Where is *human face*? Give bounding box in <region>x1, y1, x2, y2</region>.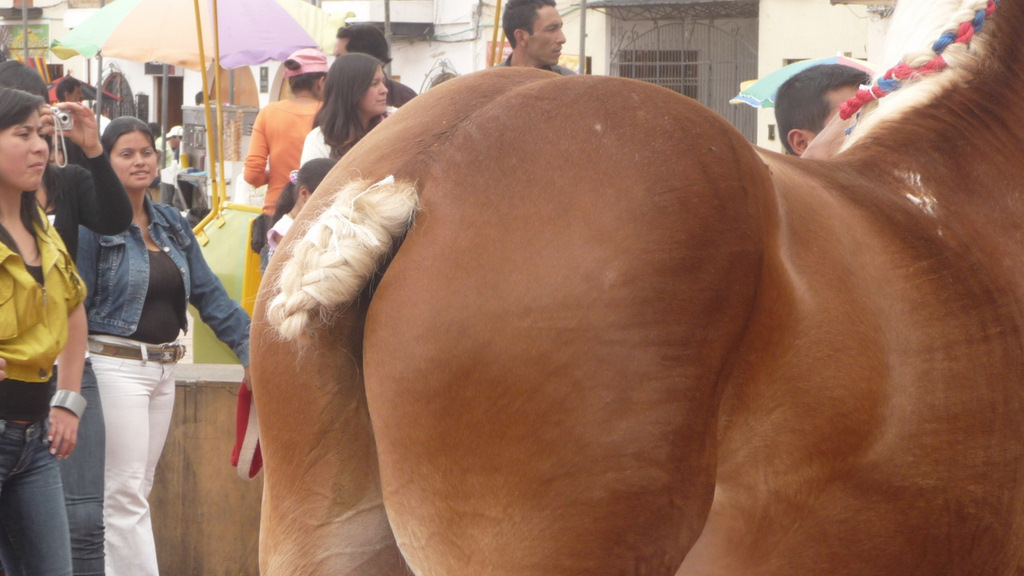
<region>0, 114, 52, 187</region>.
